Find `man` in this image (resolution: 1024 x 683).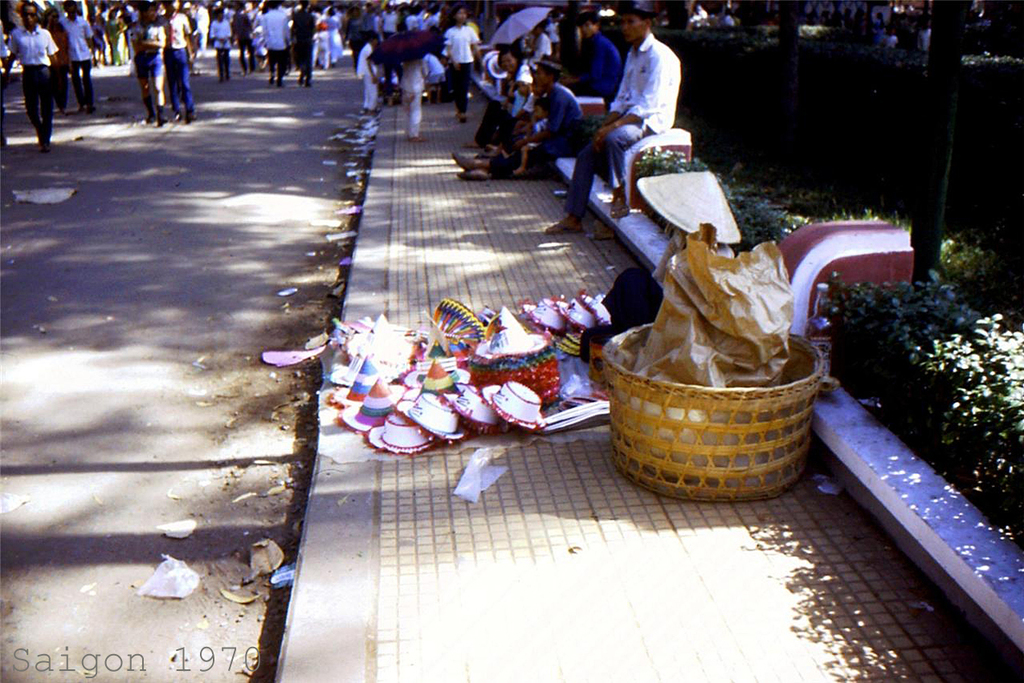
(x1=153, y1=0, x2=197, y2=117).
